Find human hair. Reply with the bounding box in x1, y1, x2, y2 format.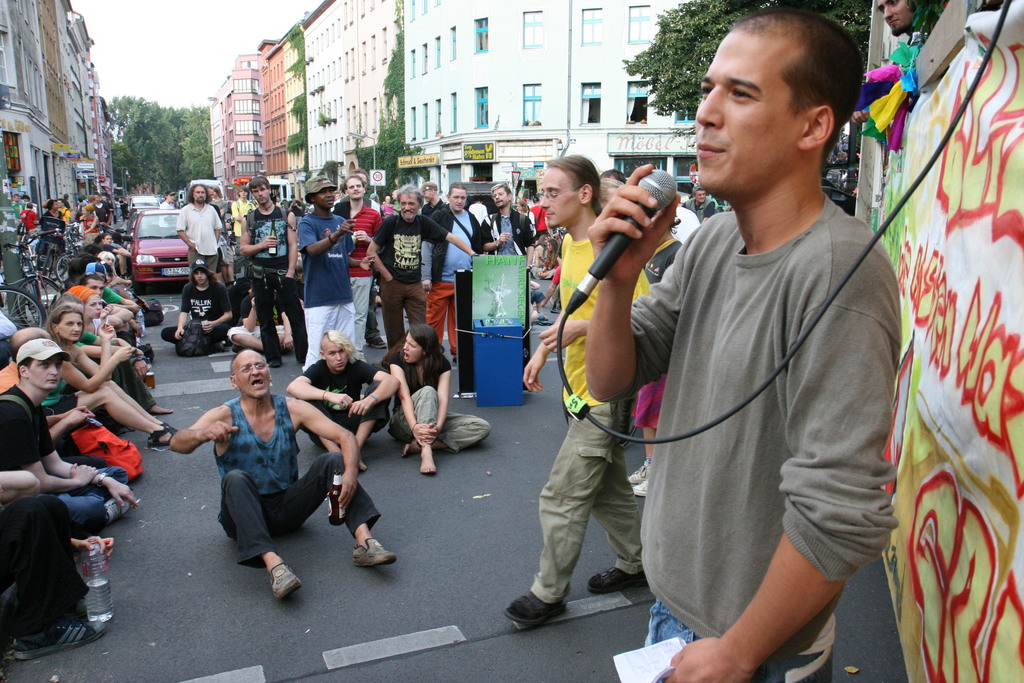
250, 177, 271, 190.
